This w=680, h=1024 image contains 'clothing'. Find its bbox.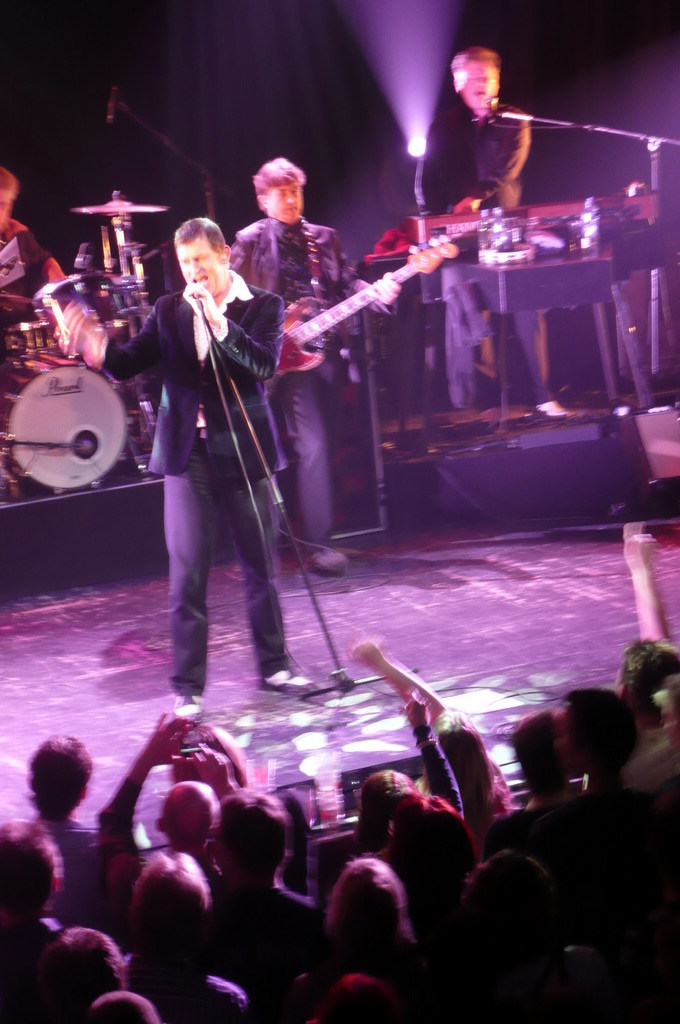
select_region(413, 733, 472, 813).
